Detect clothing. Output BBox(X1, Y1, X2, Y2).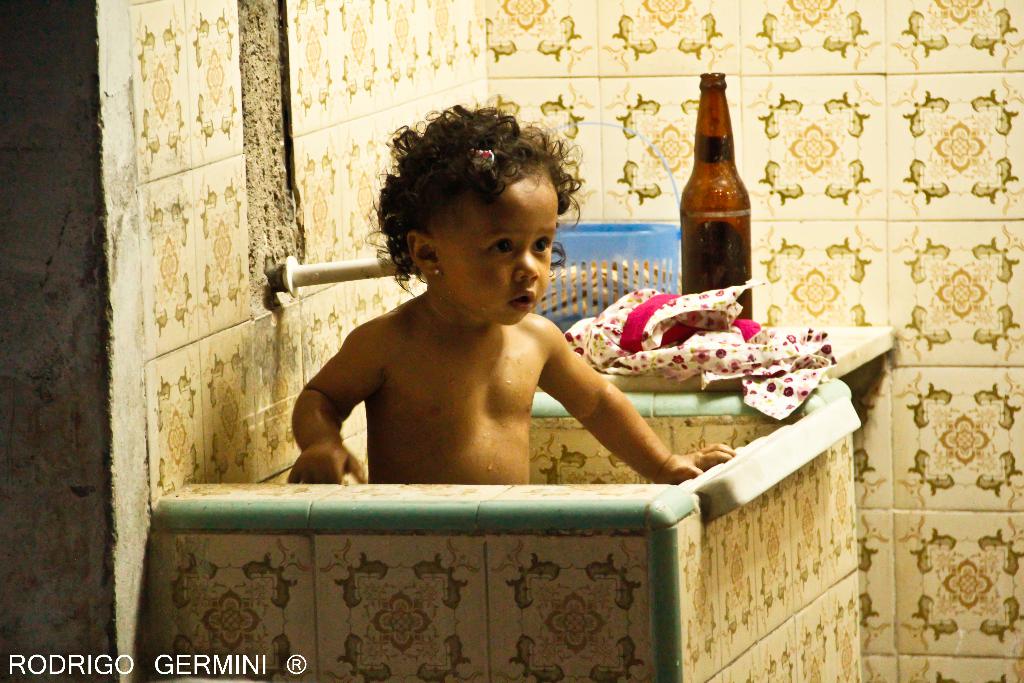
BBox(564, 284, 838, 418).
